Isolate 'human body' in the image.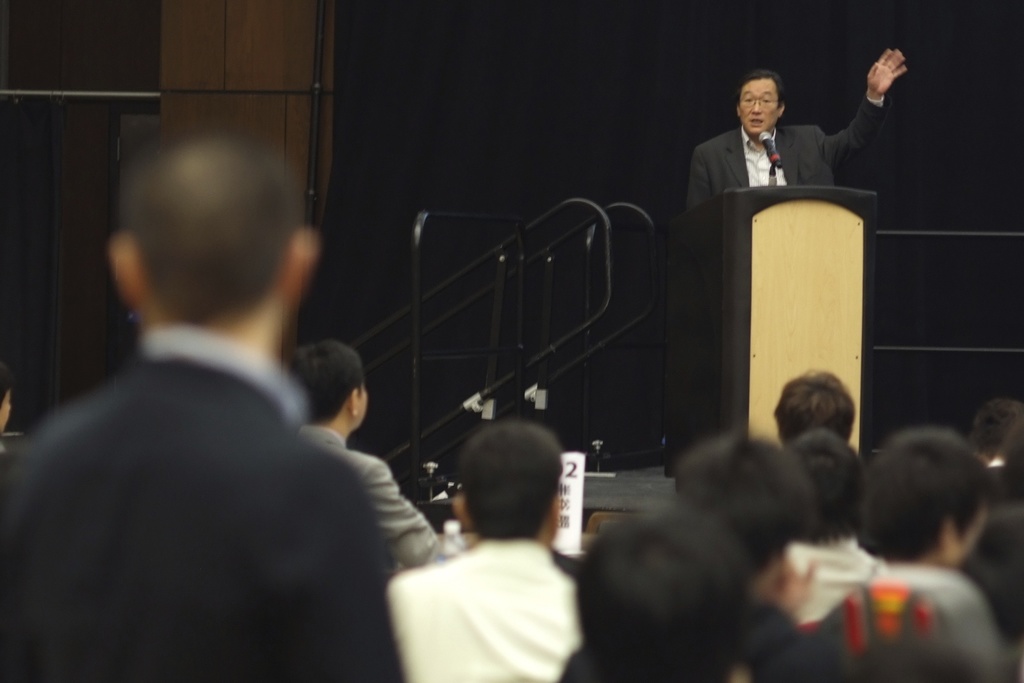
Isolated region: left=564, top=494, right=744, bottom=682.
